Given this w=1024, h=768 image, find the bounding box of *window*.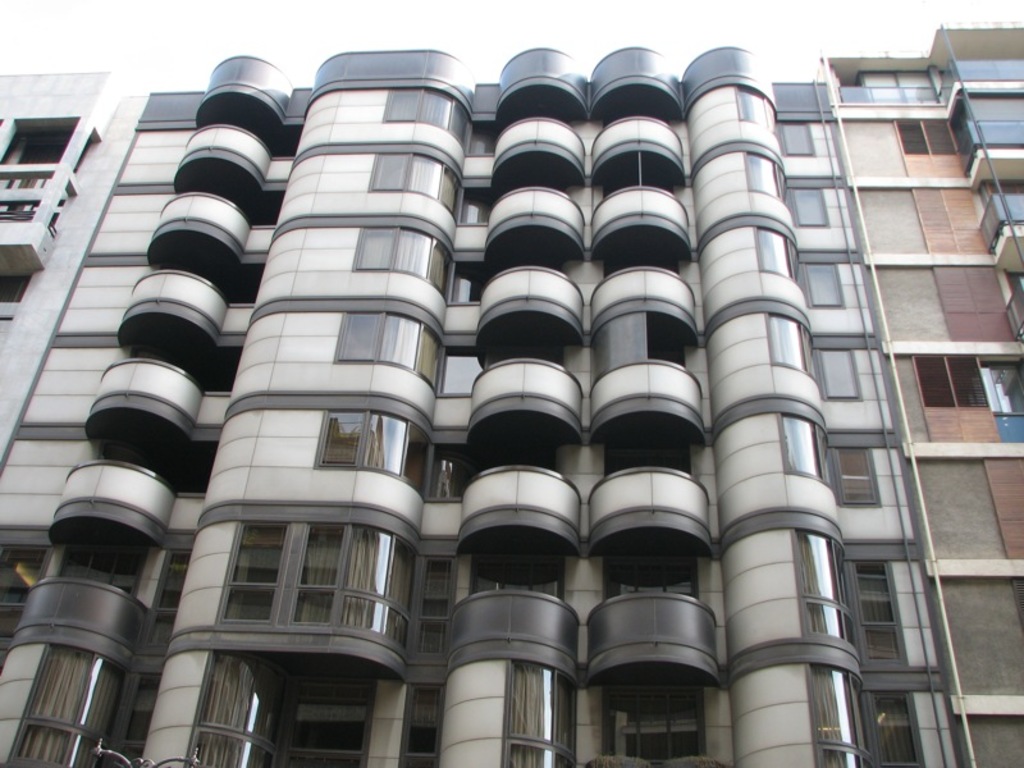
Rect(813, 348, 863, 398).
